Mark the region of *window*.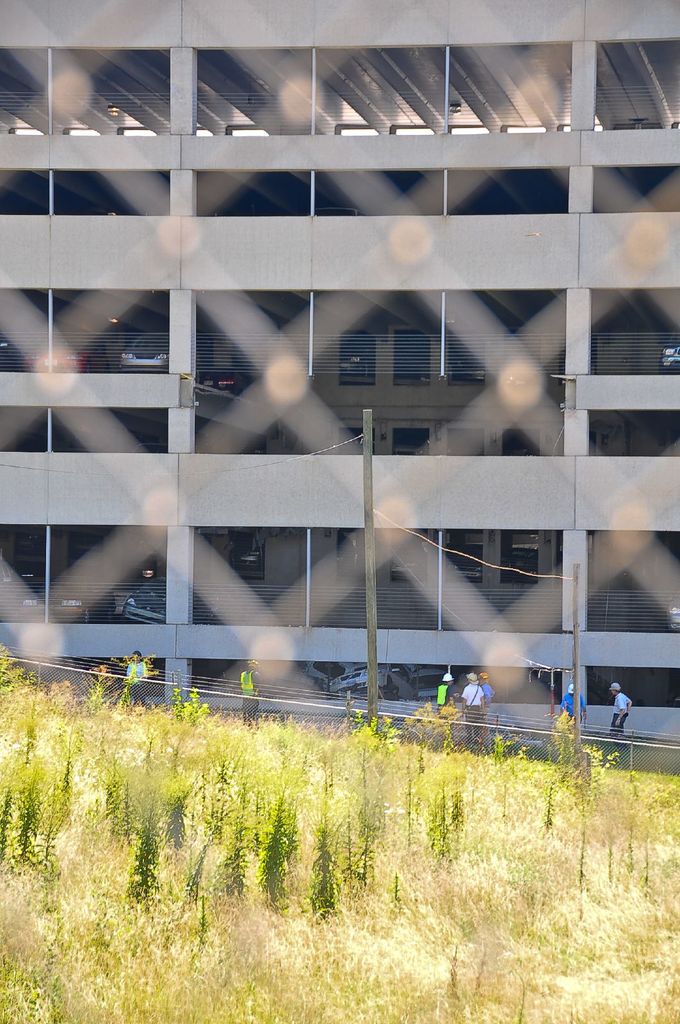
Region: [0, 0, 679, 704].
